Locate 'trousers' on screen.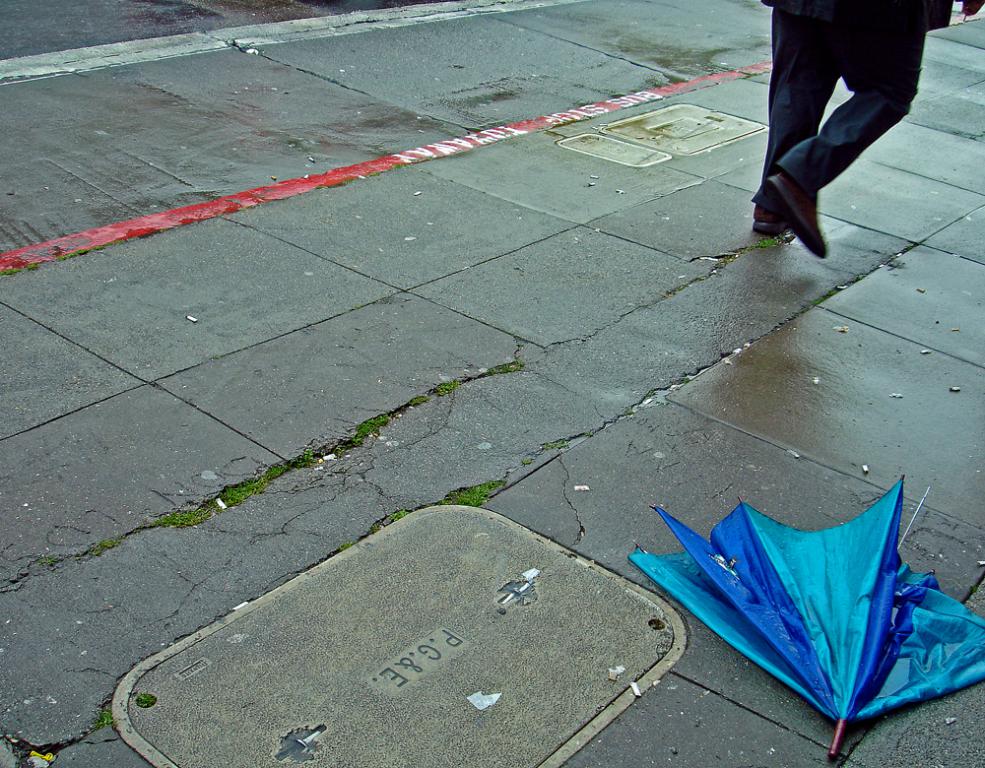
On screen at [left=762, top=12, right=929, bottom=217].
